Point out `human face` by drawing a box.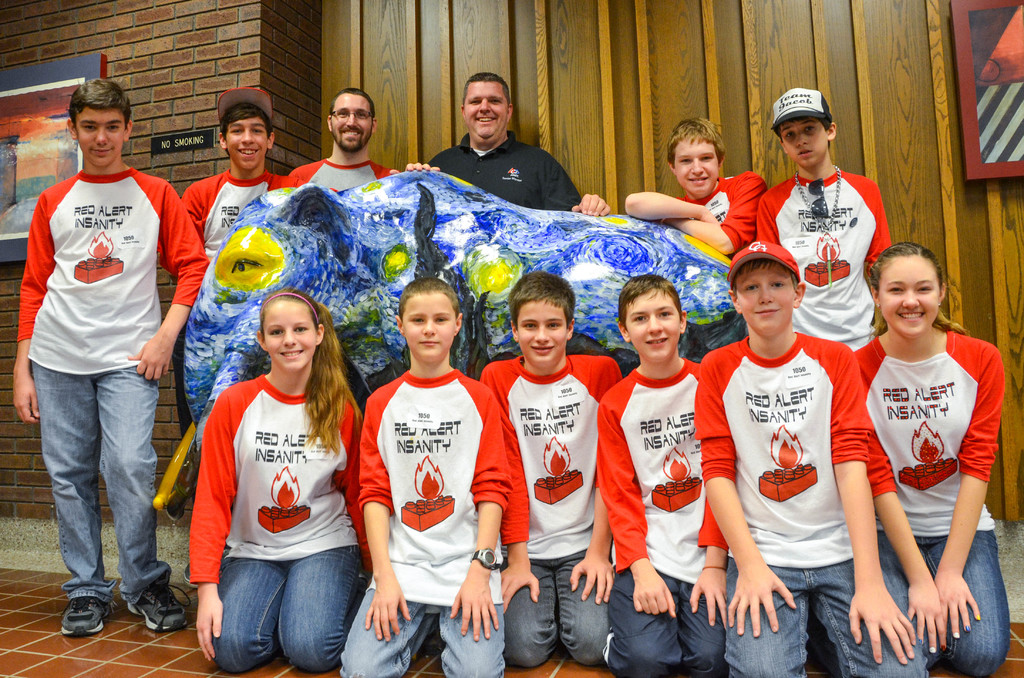
(461,81,506,138).
